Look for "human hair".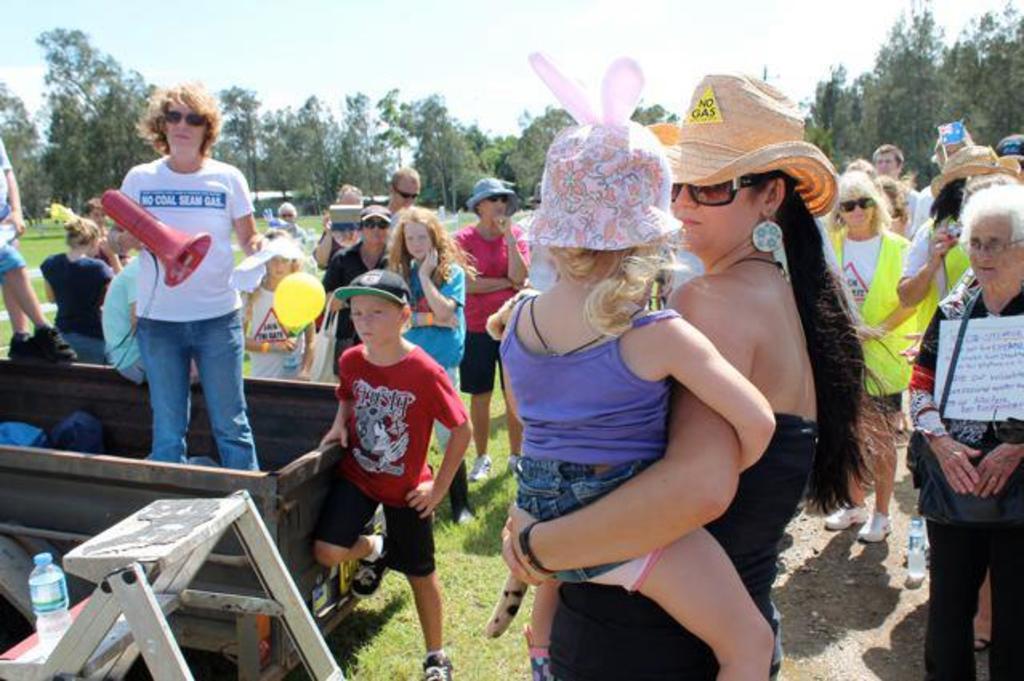
Found: crop(877, 139, 904, 162).
